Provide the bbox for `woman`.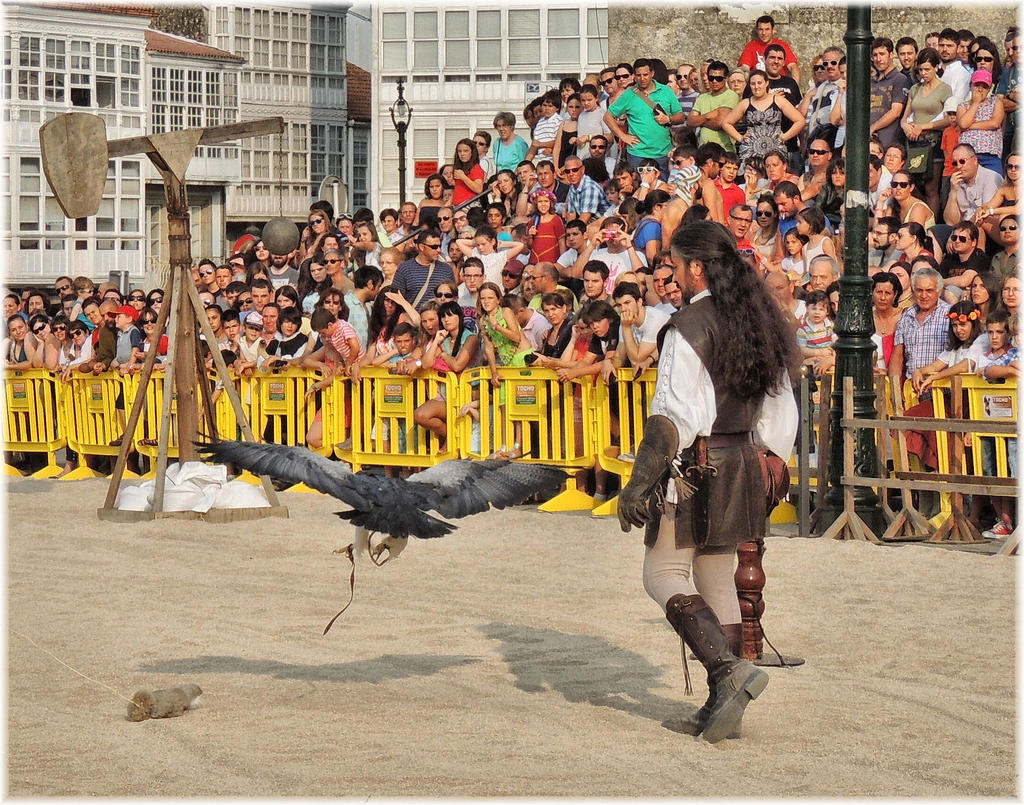
[536, 295, 577, 361].
